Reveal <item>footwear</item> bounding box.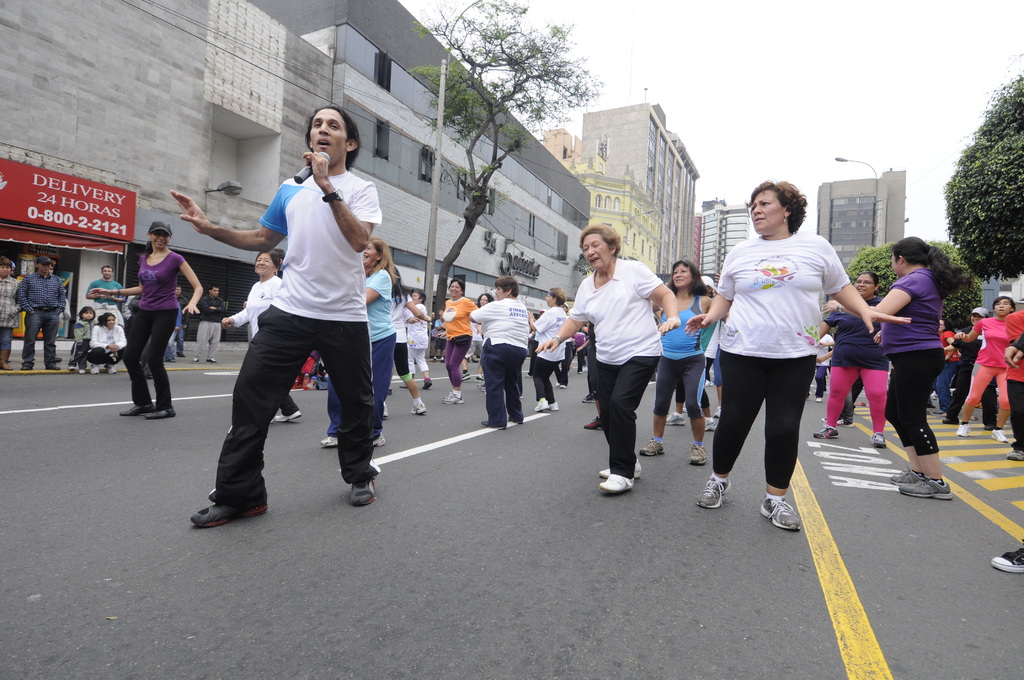
Revealed: detection(442, 359, 444, 362).
